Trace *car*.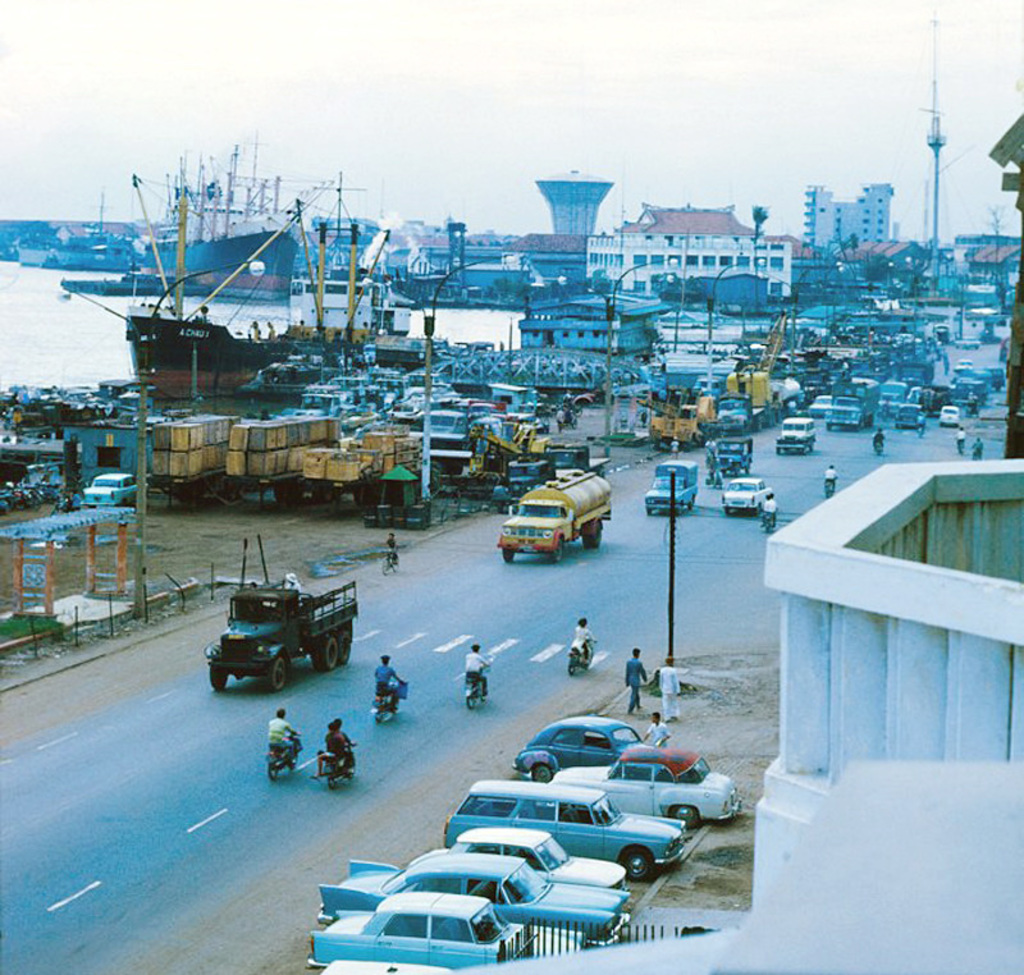
Traced to Rect(317, 850, 628, 946).
